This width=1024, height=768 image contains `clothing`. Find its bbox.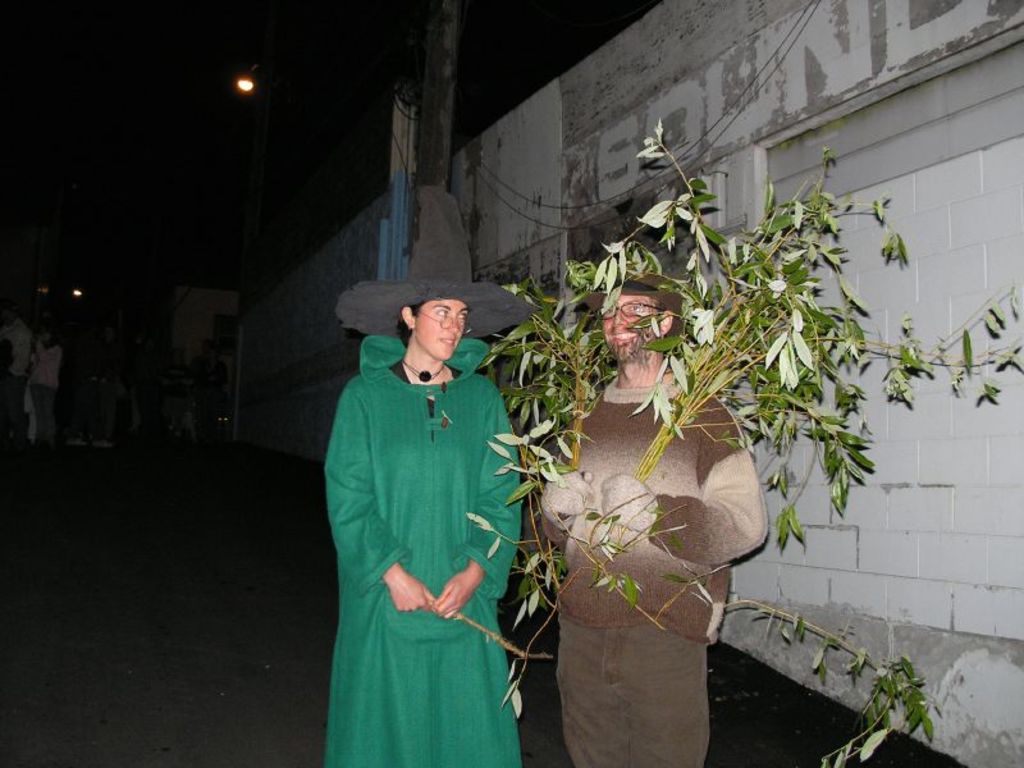
detection(315, 323, 539, 733).
